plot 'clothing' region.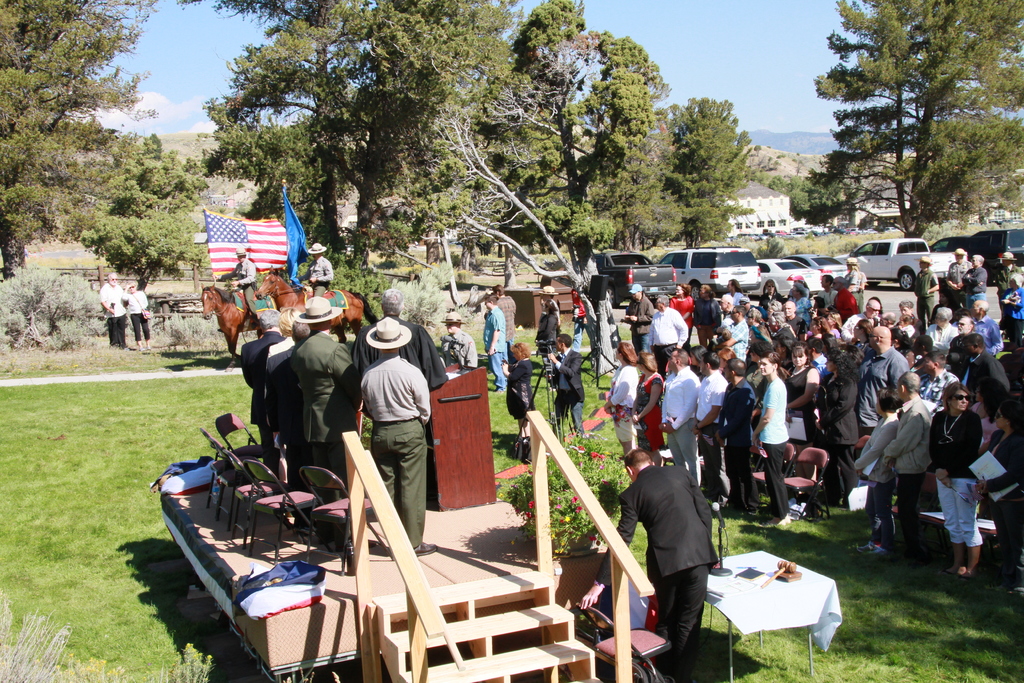
Plotted at x1=302 y1=251 x2=332 y2=297.
